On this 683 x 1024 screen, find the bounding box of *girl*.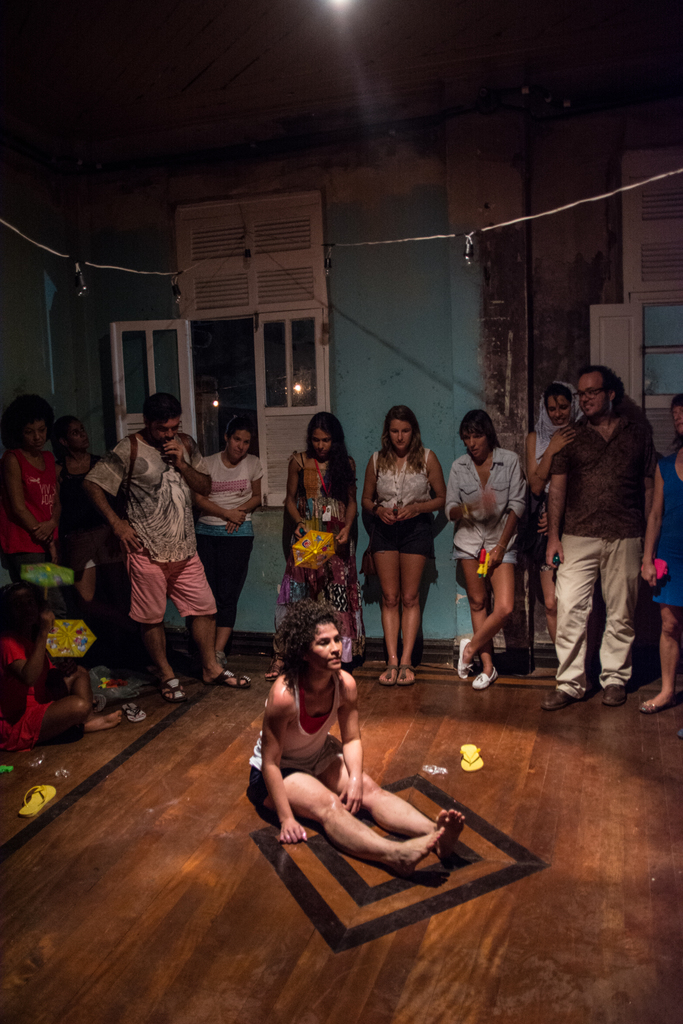
Bounding box: x1=365 y1=400 x2=447 y2=678.
